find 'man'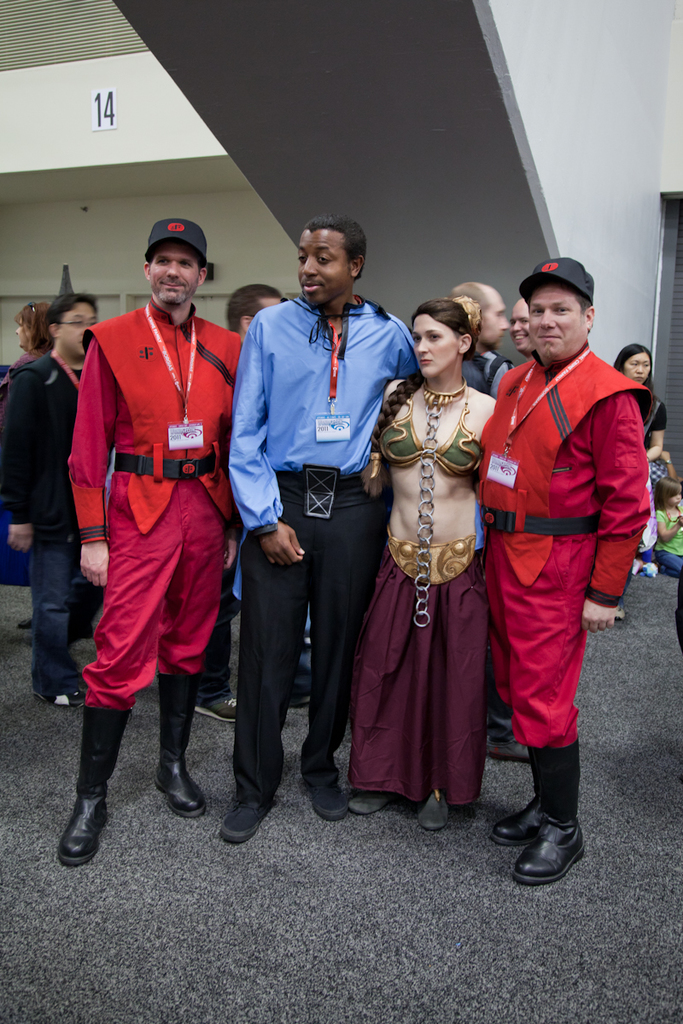
left=473, top=244, right=651, bottom=886
